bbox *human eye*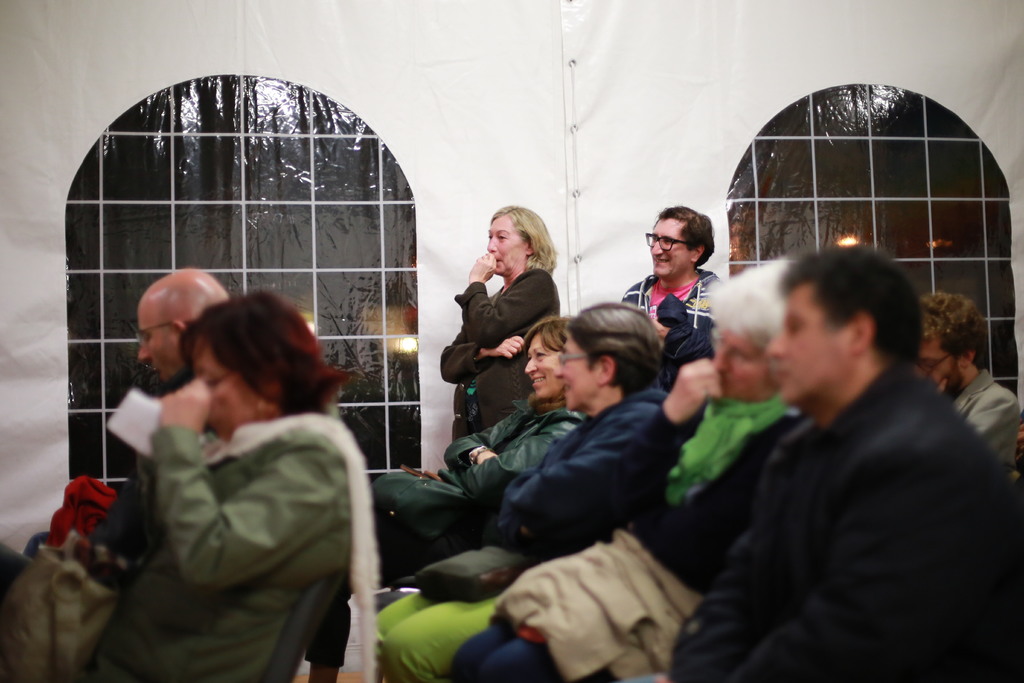
BBox(495, 234, 509, 244)
